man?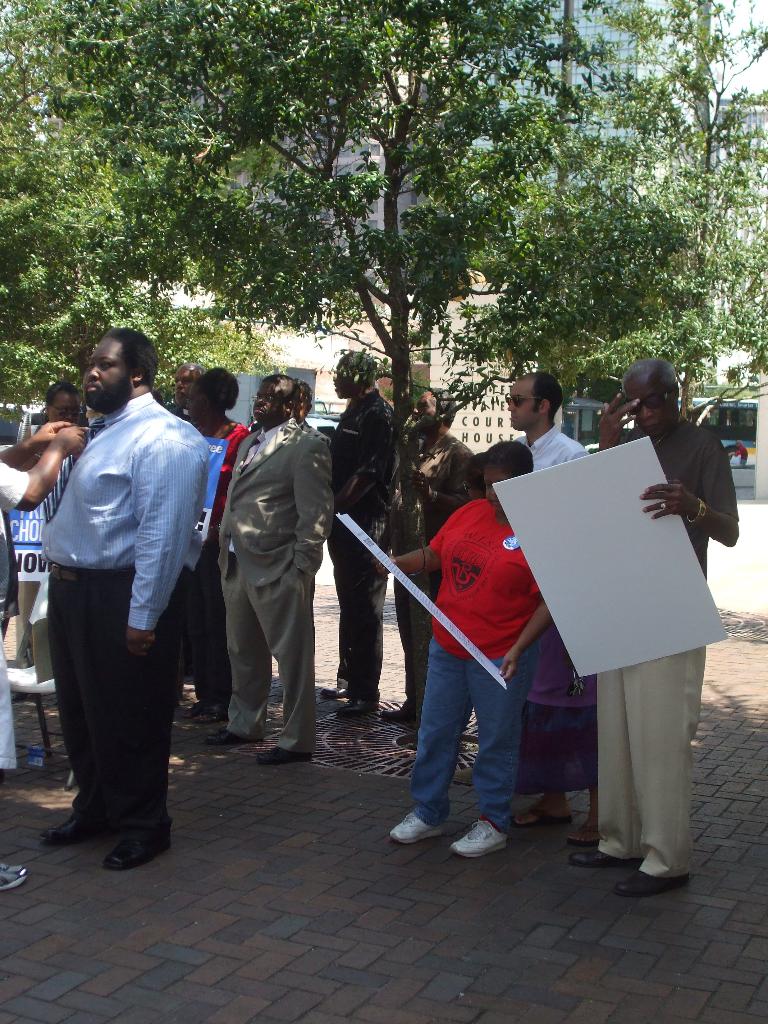
region(0, 417, 88, 893)
